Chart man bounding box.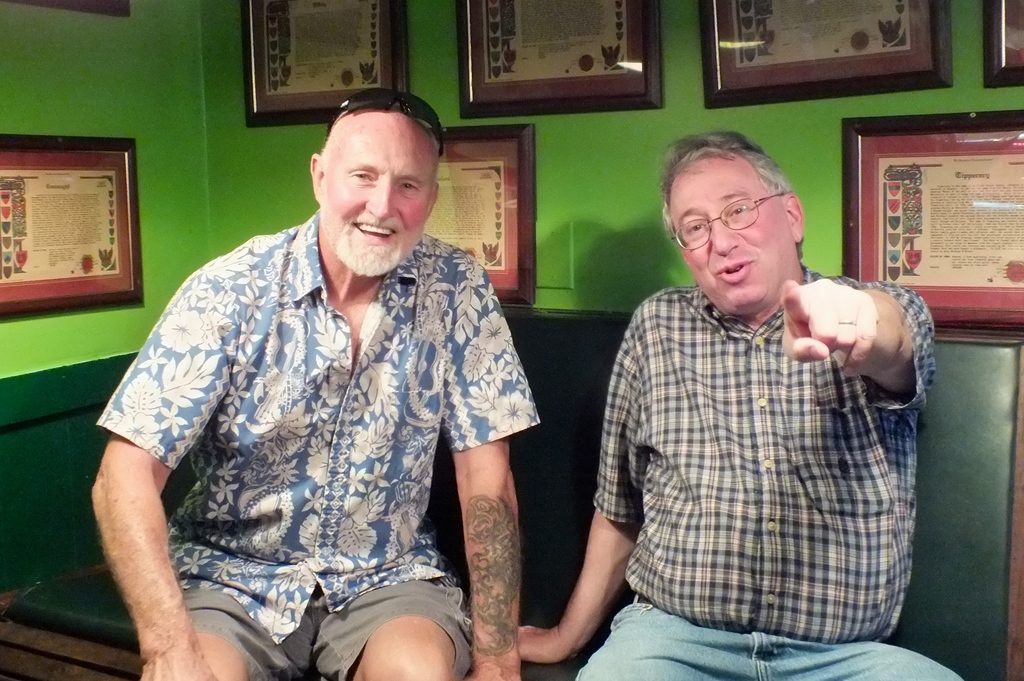
Charted: bbox(505, 129, 966, 680).
